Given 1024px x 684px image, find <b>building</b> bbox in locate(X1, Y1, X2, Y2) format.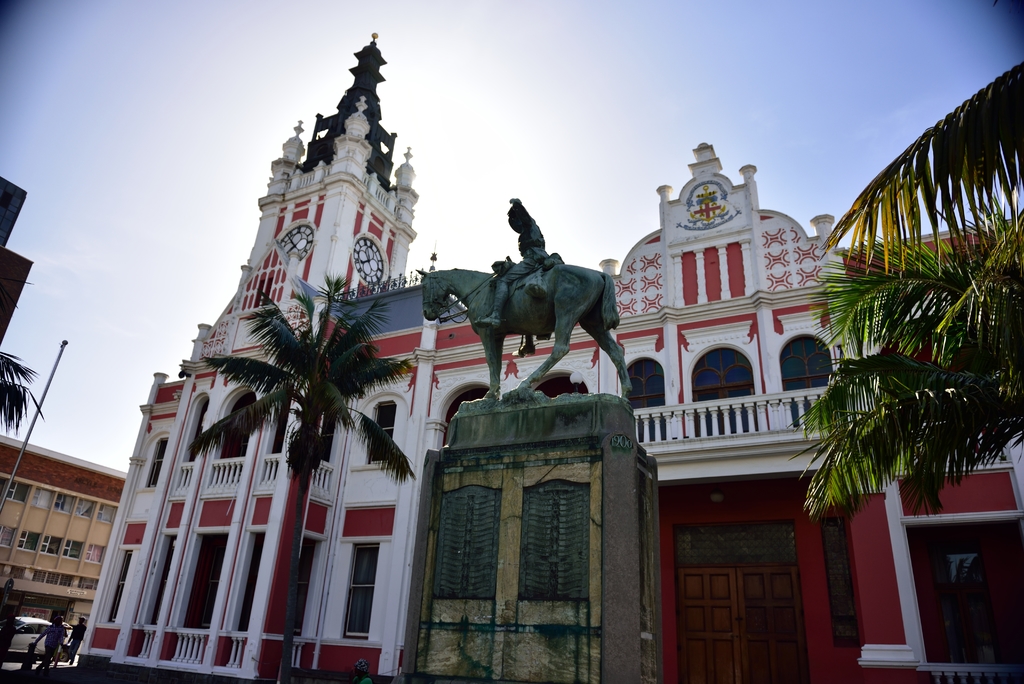
locate(77, 29, 1023, 683).
